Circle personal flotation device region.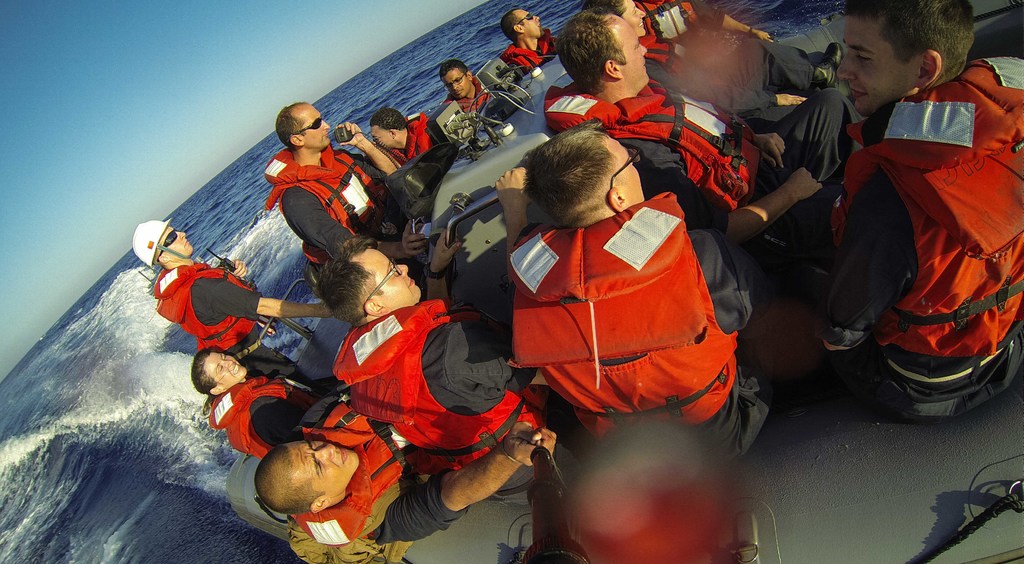
Region: select_region(378, 111, 439, 171).
